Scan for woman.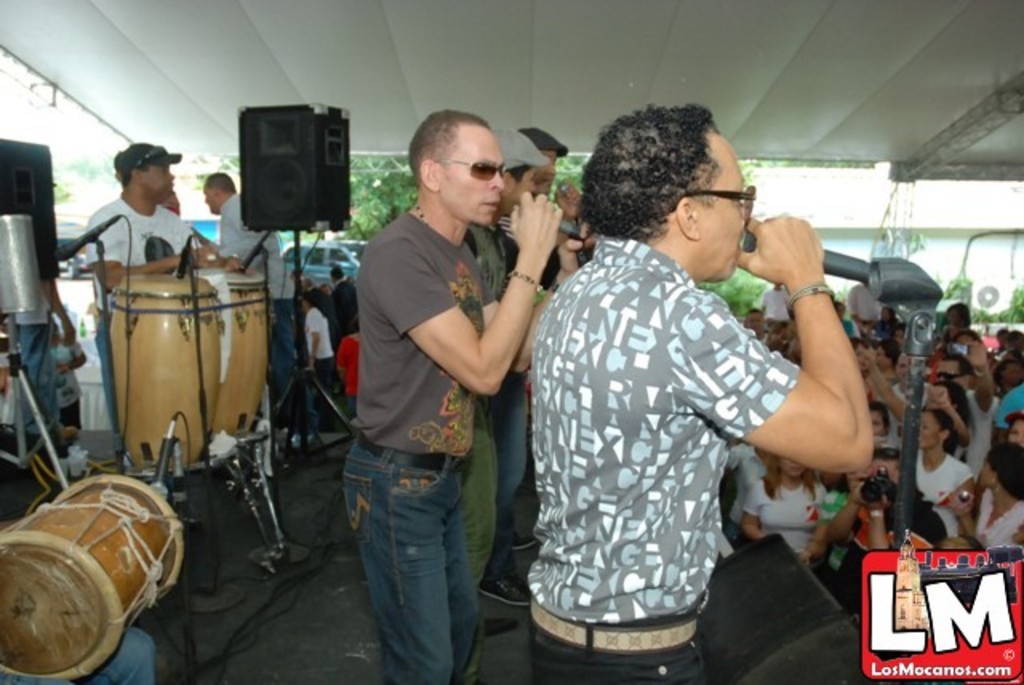
Scan result: 747,447,842,567.
